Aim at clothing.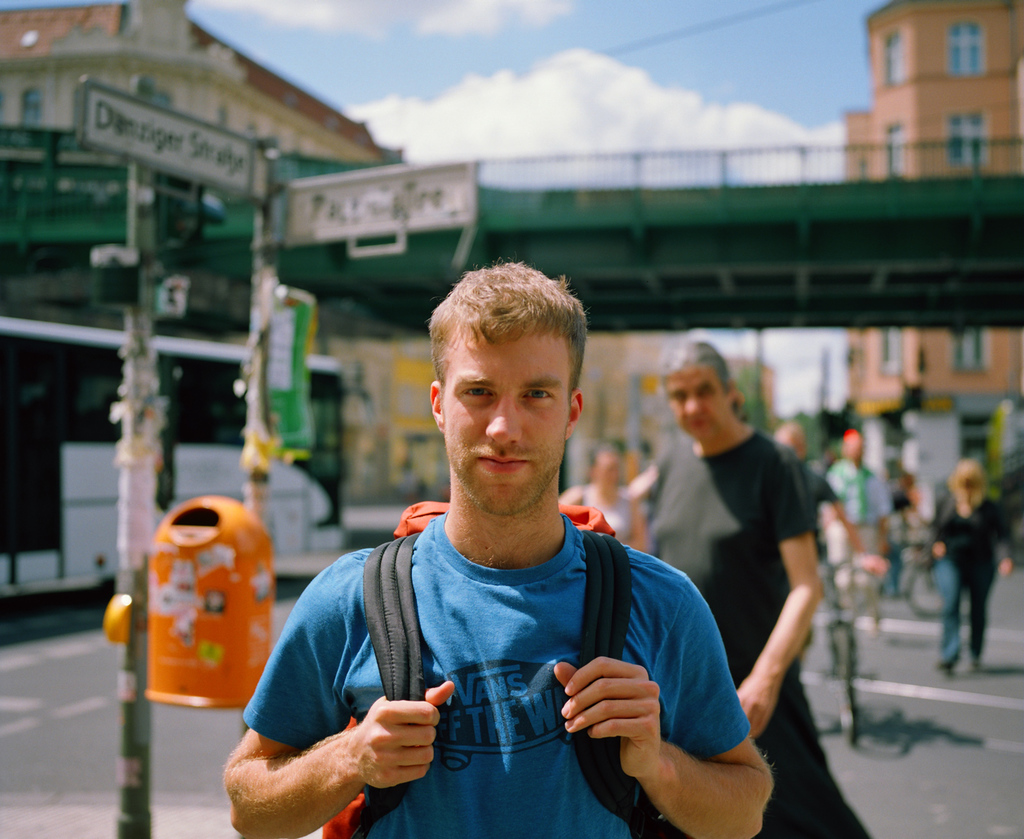
Aimed at l=588, t=489, r=630, b=543.
